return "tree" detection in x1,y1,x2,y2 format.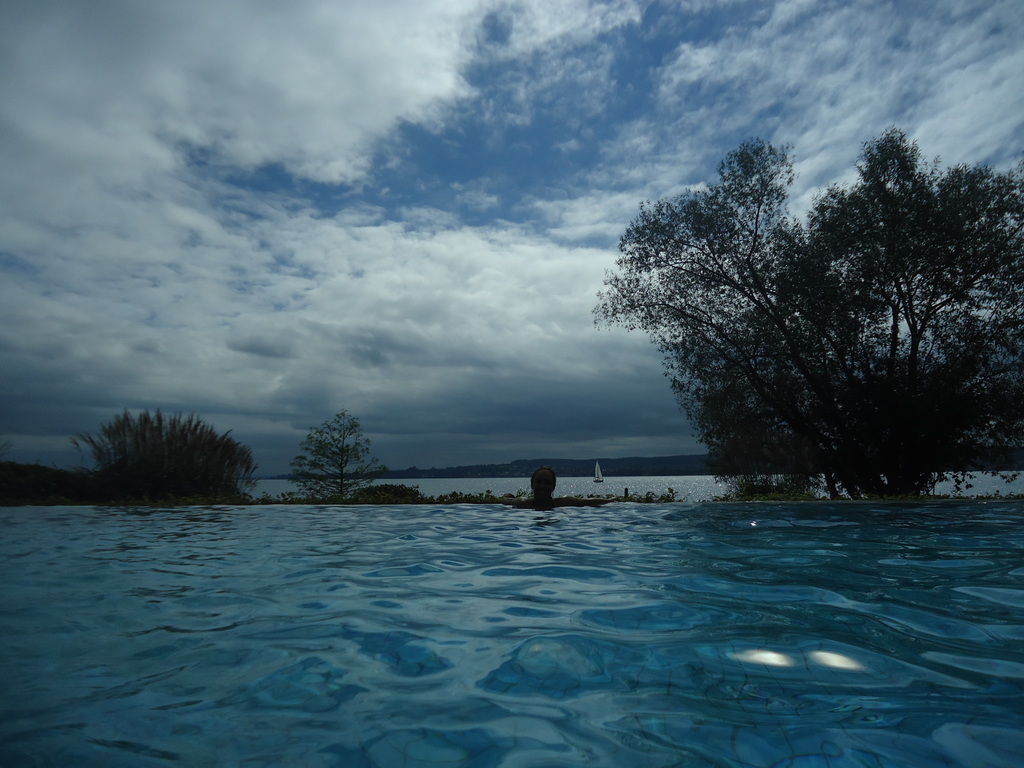
288,404,379,501.
